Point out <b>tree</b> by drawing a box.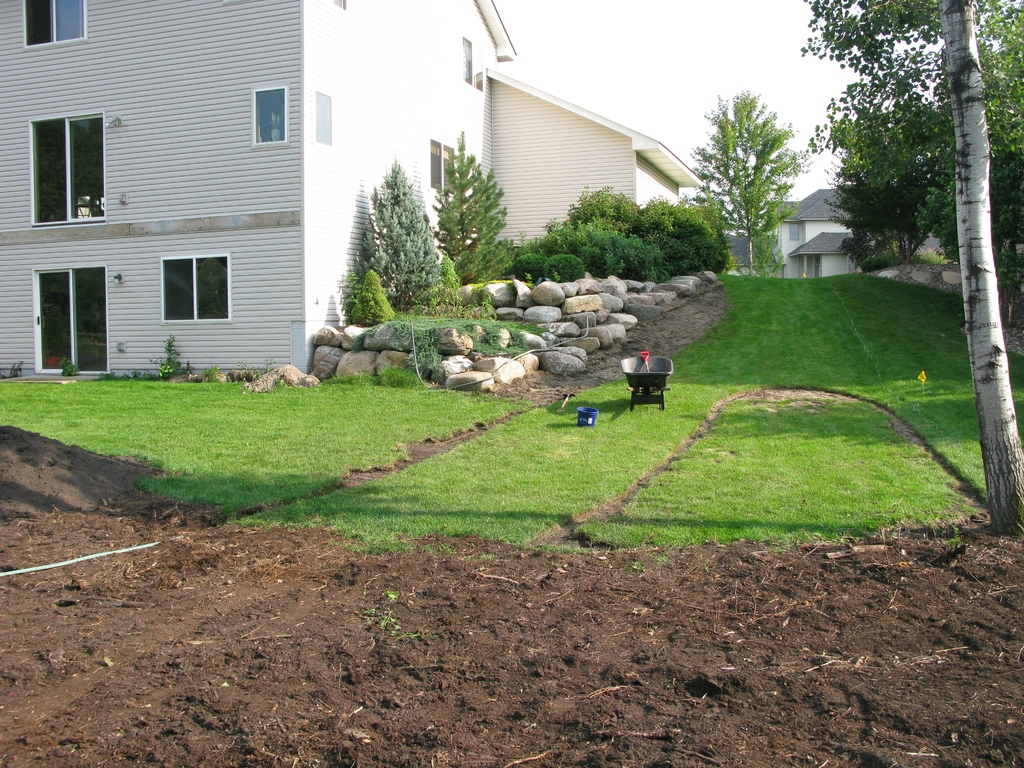
crop(439, 135, 514, 267).
